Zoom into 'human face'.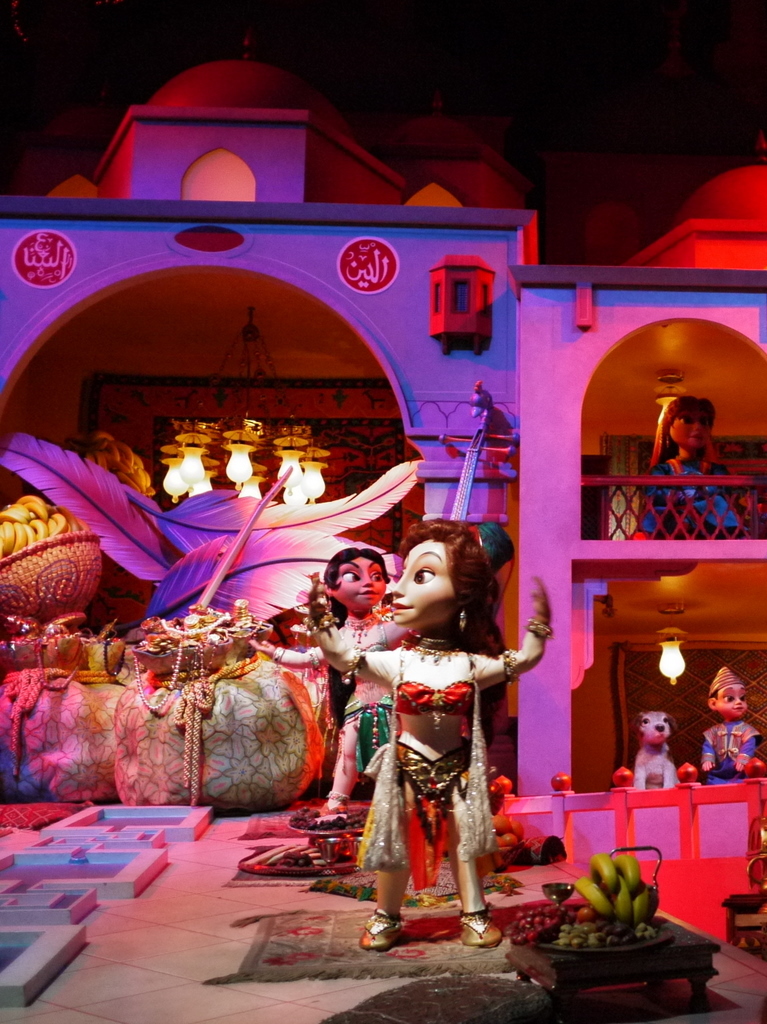
Zoom target: 668/408/710/449.
